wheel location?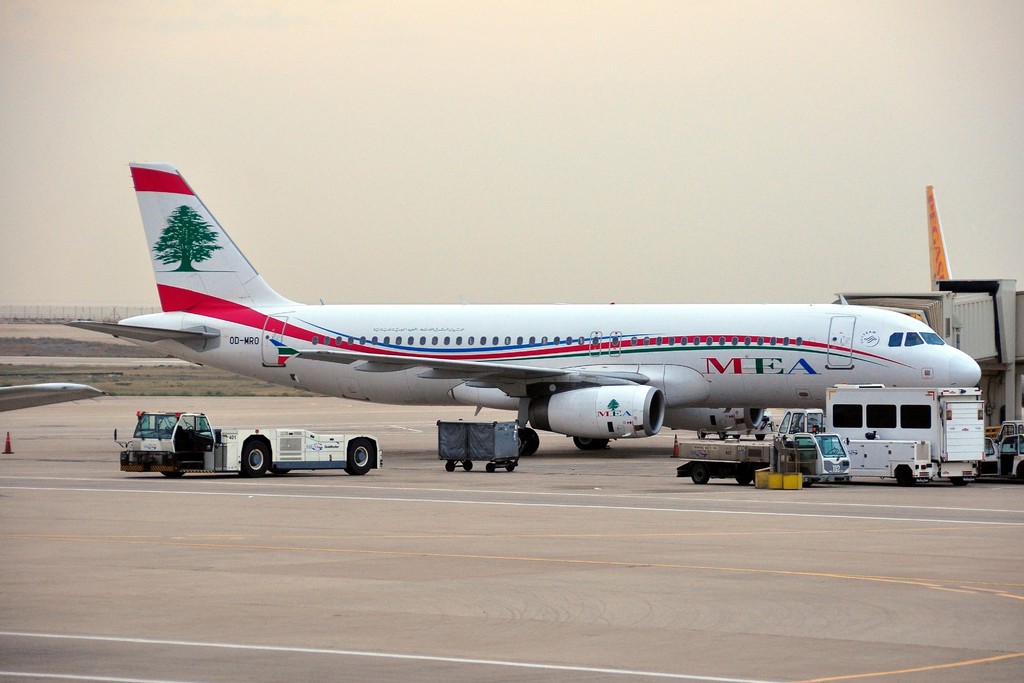
locate(951, 475, 965, 486)
